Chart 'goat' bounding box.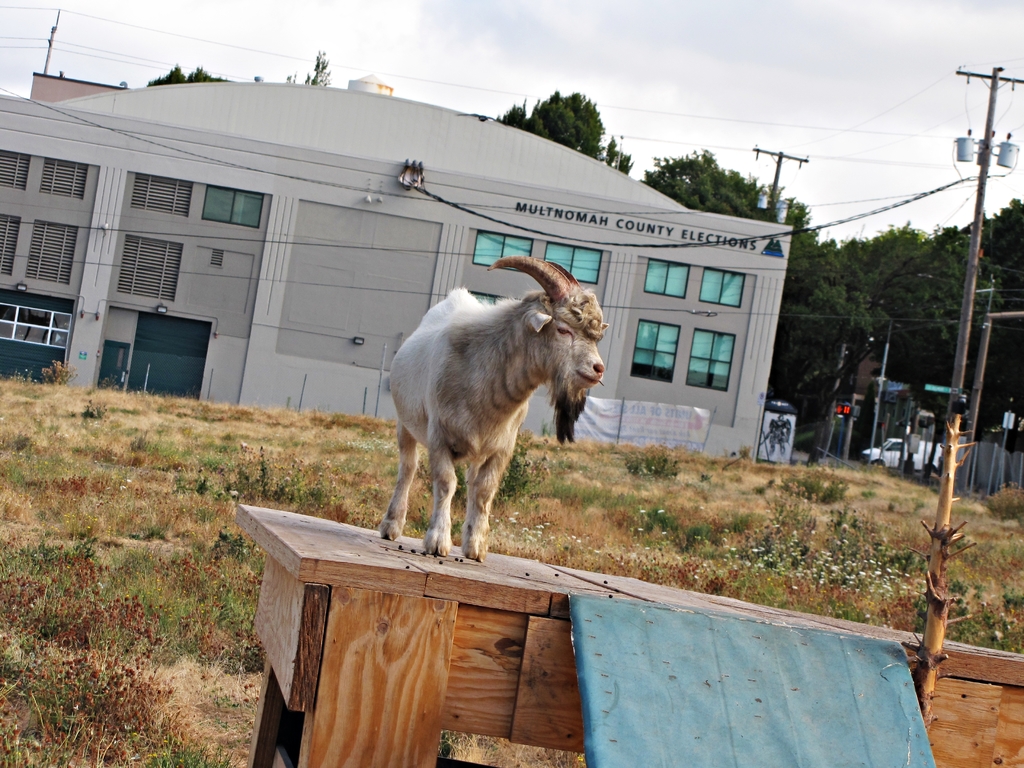
Charted: x1=389, y1=258, x2=605, y2=566.
